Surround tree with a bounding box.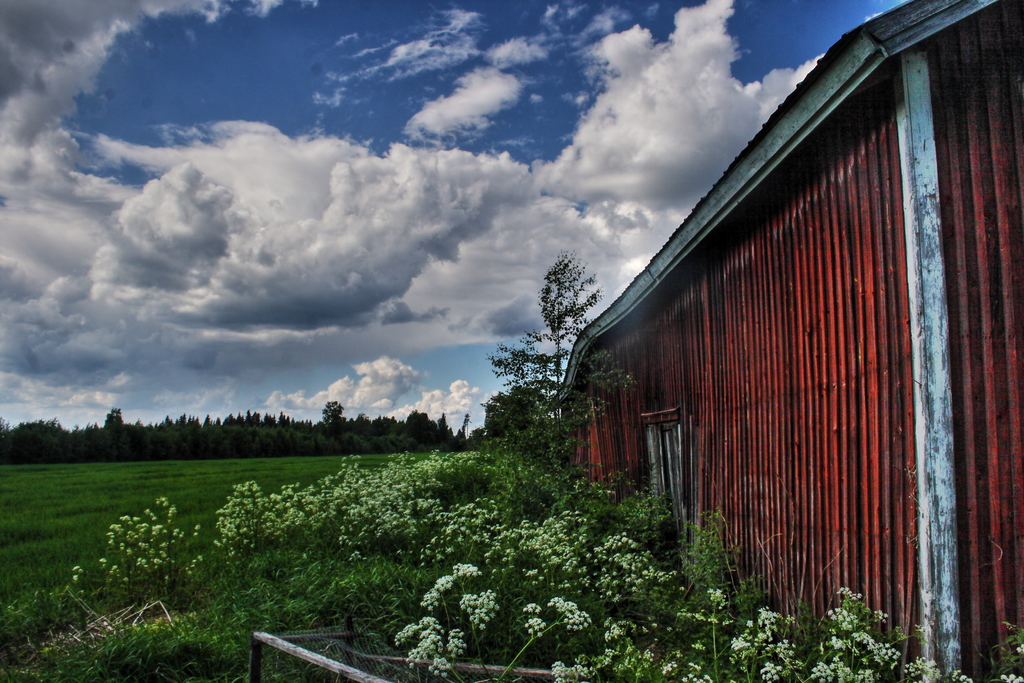
crop(101, 404, 124, 443).
